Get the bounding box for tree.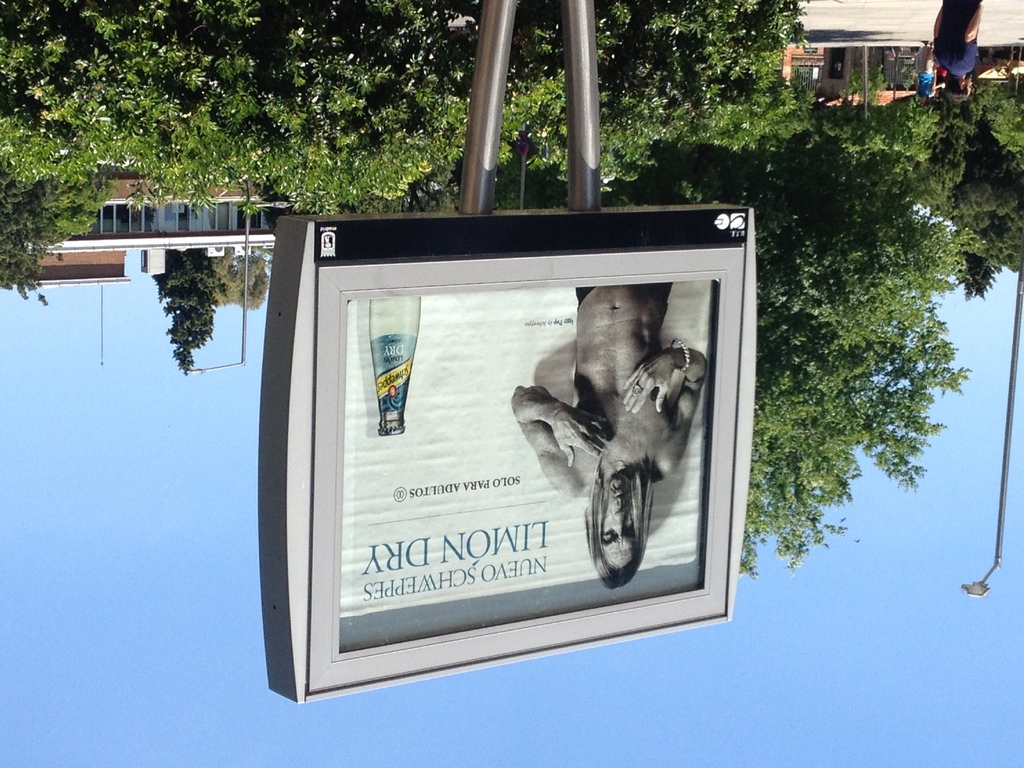
(150,246,225,375).
